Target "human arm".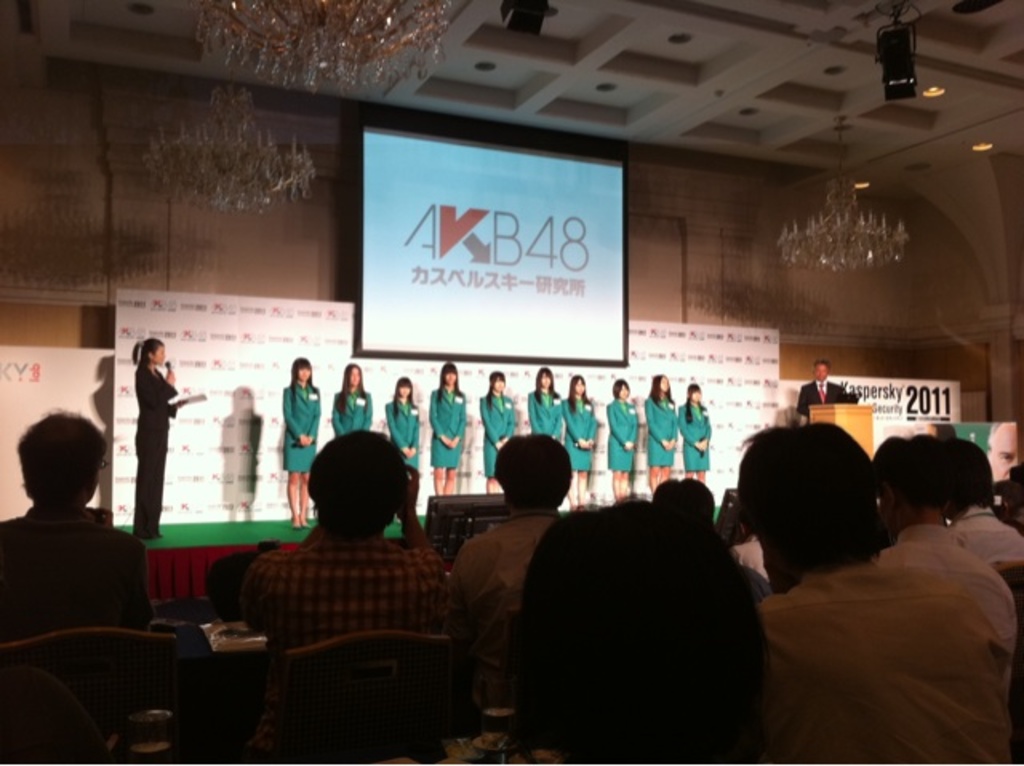
Target region: <region>677, 406, 701, 448</region>.
